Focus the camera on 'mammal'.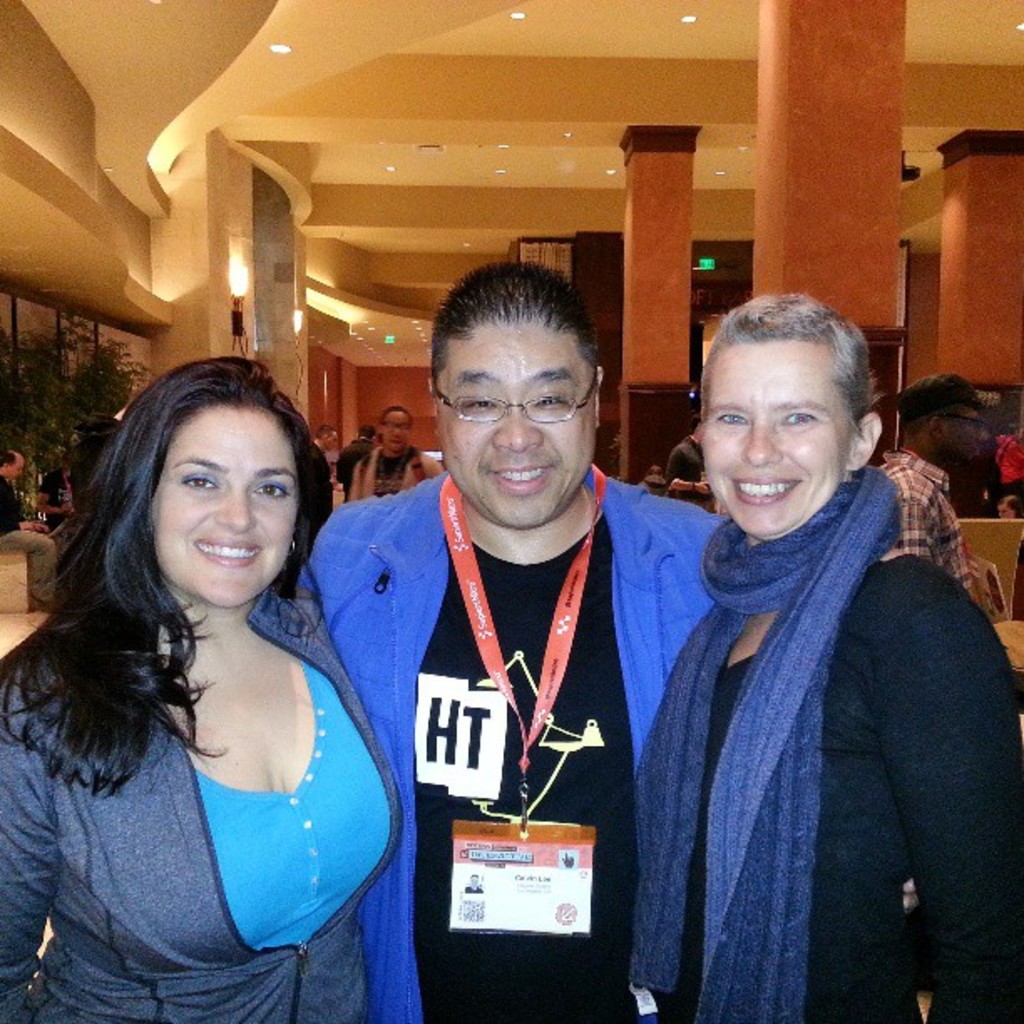
Focus region: x1=340, y1=417, x2=378, y2=490.
